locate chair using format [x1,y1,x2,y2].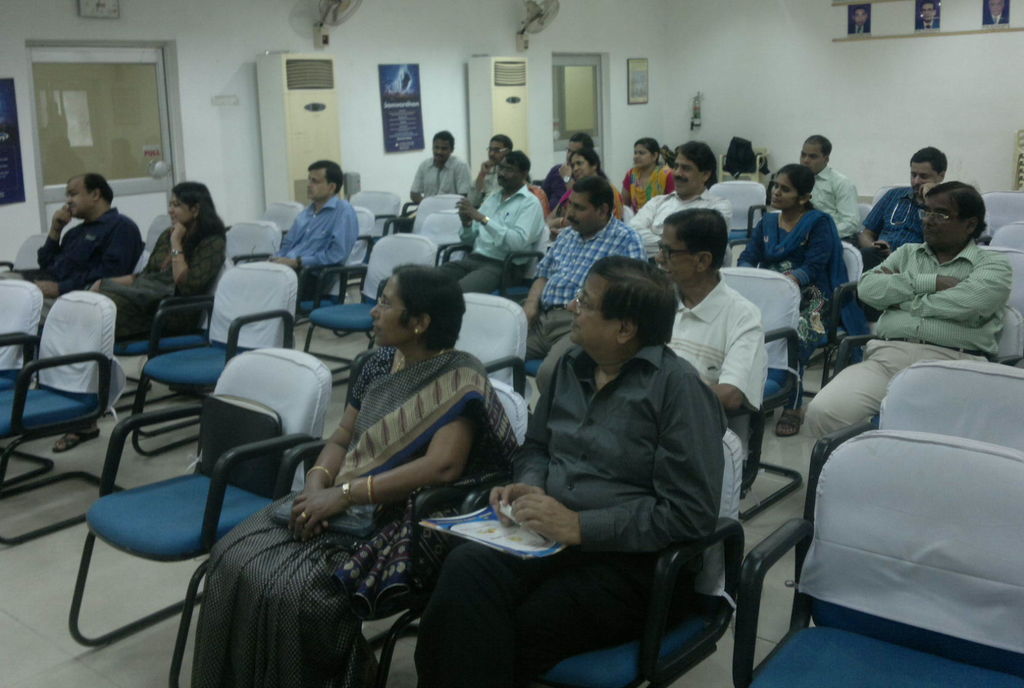
[6,283,138,498].
